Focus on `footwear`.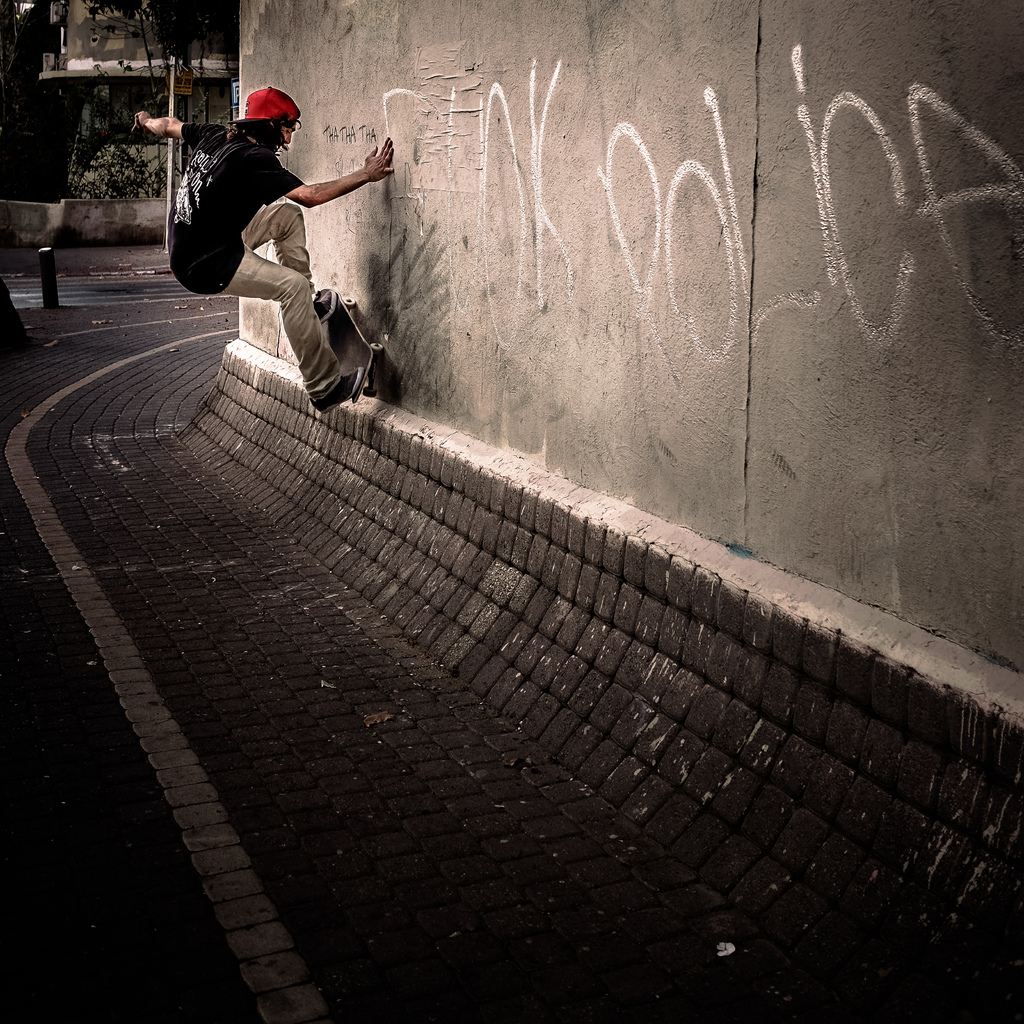
Focused at [x1=311, y1=365, x2=362, y2=417].
